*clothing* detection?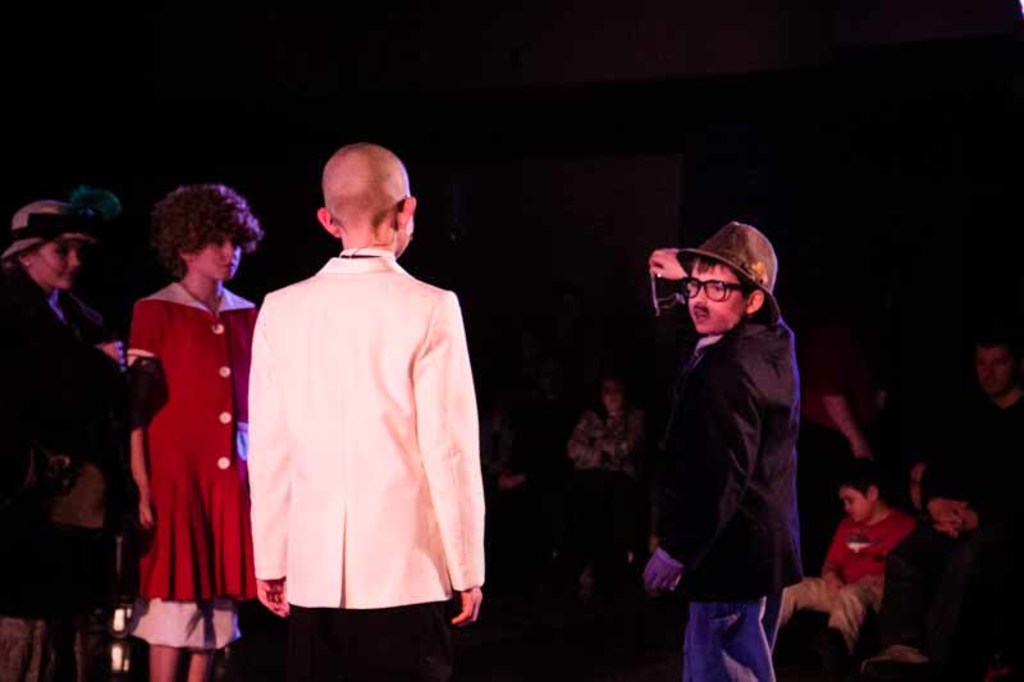
bbox=(232, 226, 480, 636)
